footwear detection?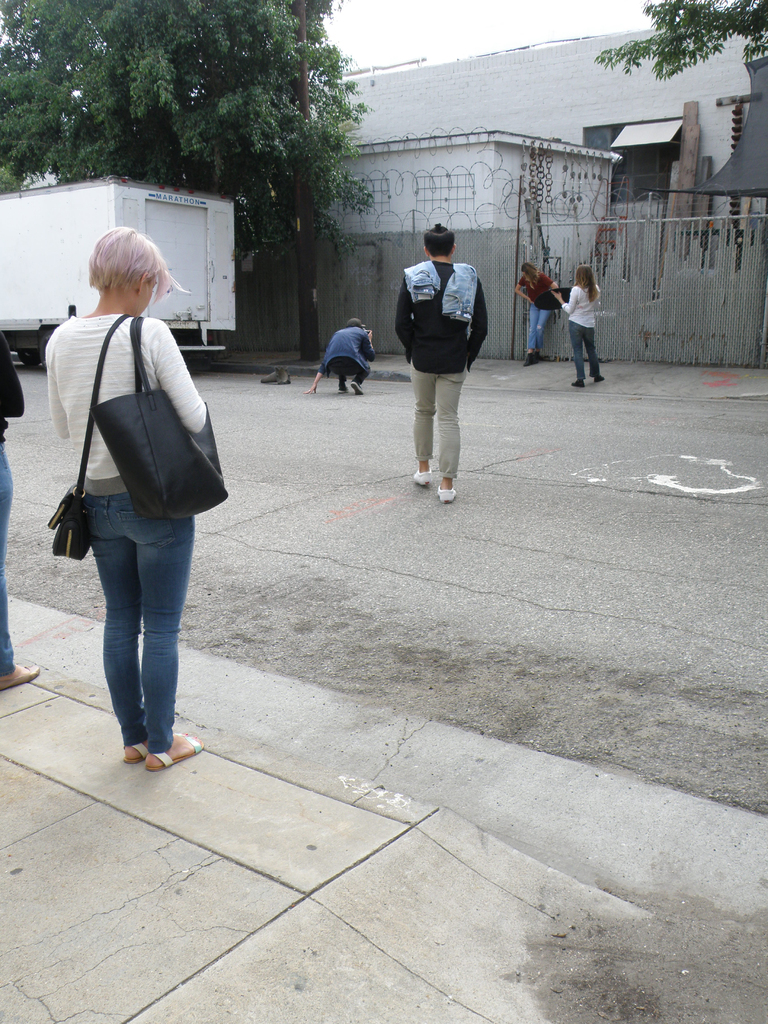
0, 655, 54, 684
